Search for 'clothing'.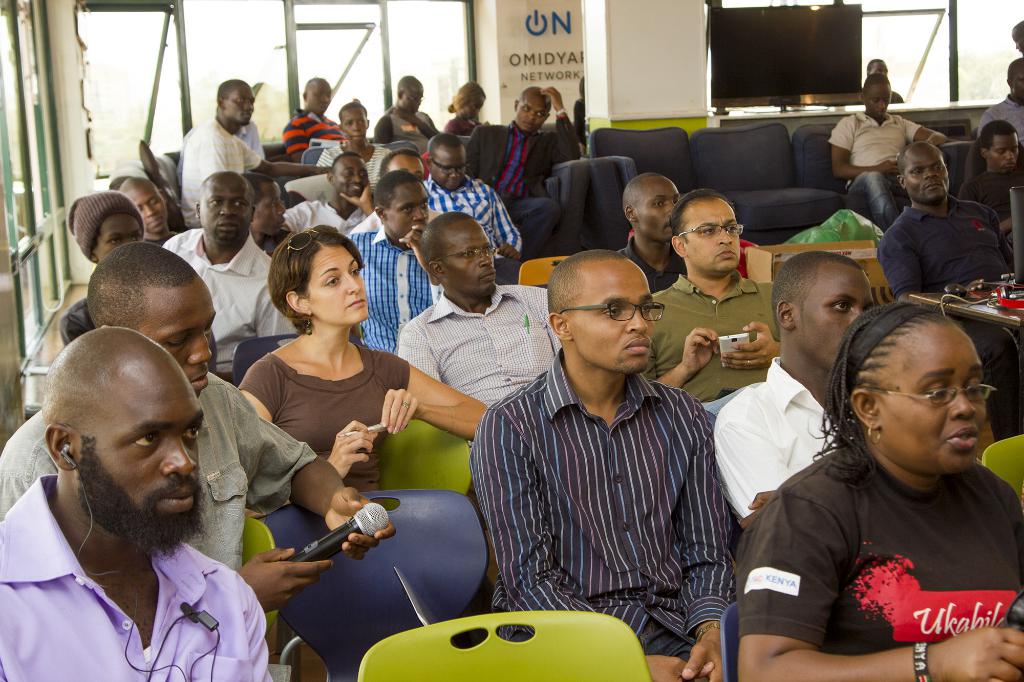
Found at l=465, t=339, r=740, b=681.
